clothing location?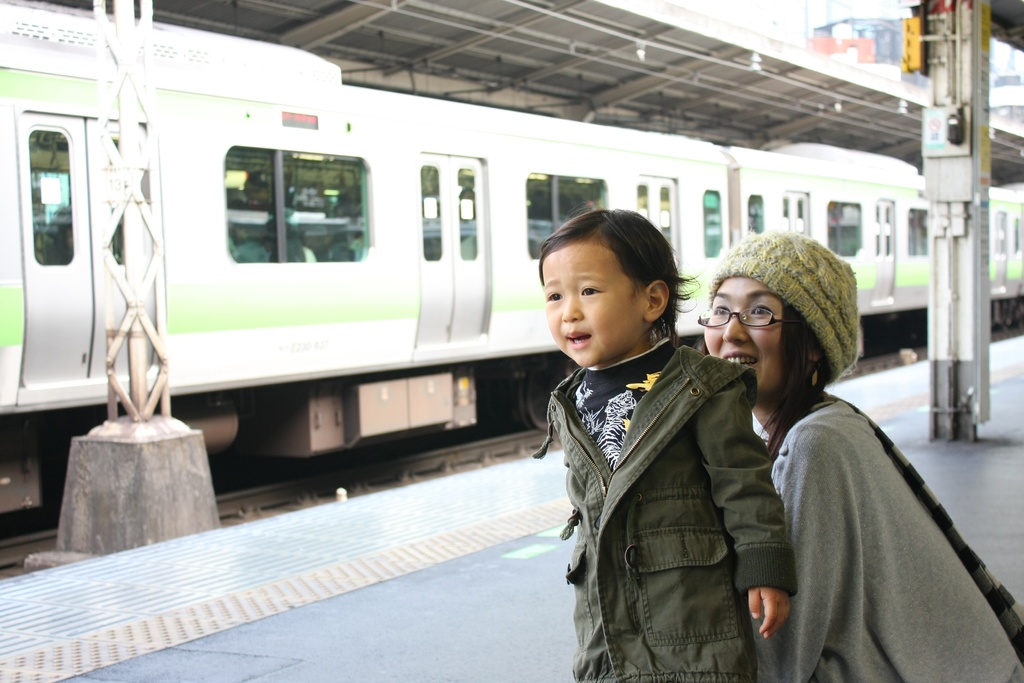
538 290 807 682
